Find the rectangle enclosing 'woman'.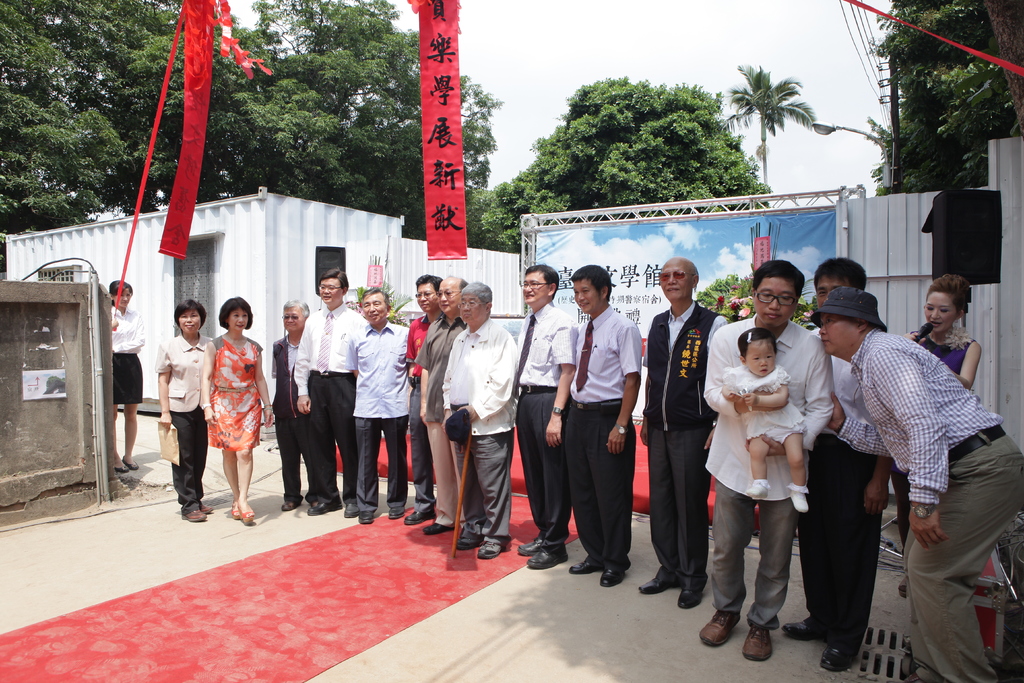
box(106, 278, 147, 472).
